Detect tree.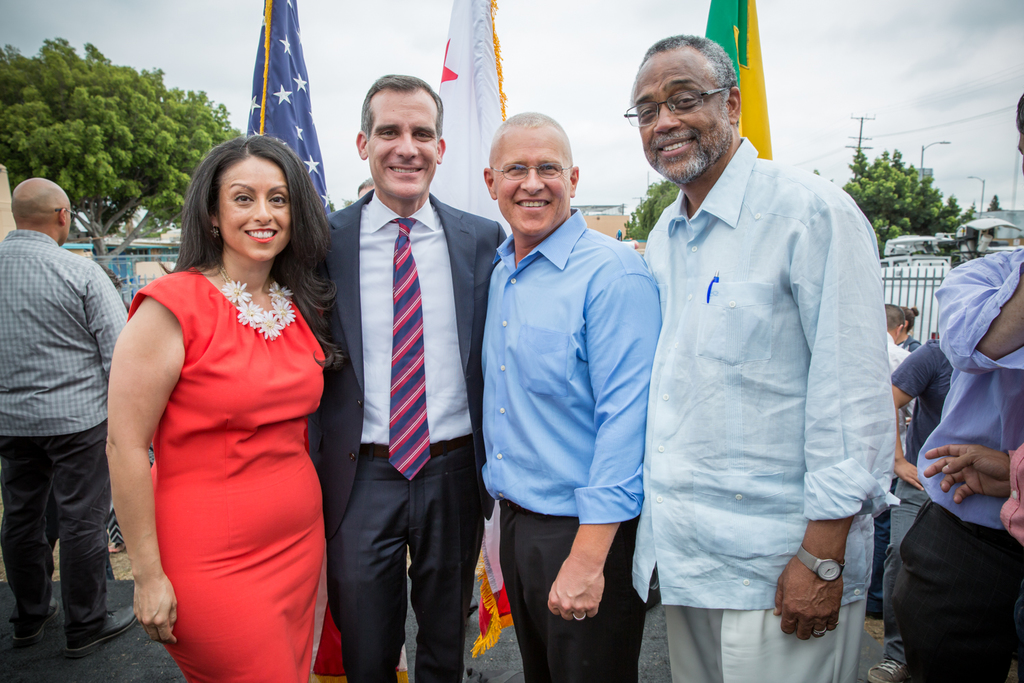
Detected at (x1=989, y1=194, x2=1004, y2=211).
